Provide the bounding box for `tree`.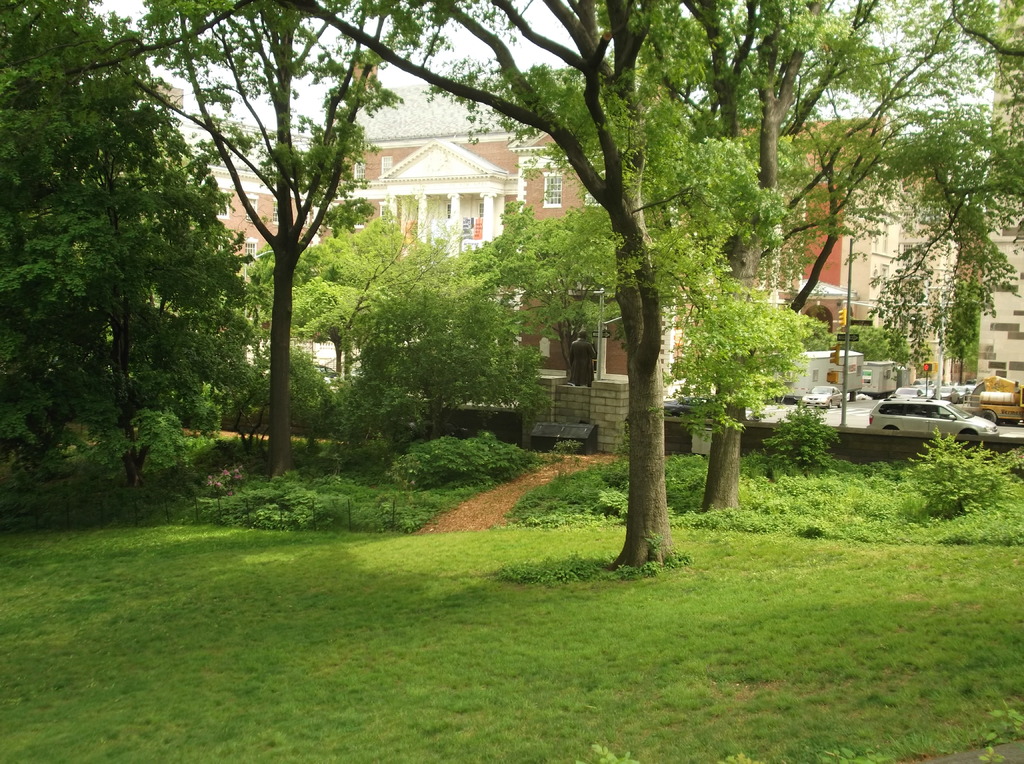
(left=627, top=0, right=911, bottom=533).
